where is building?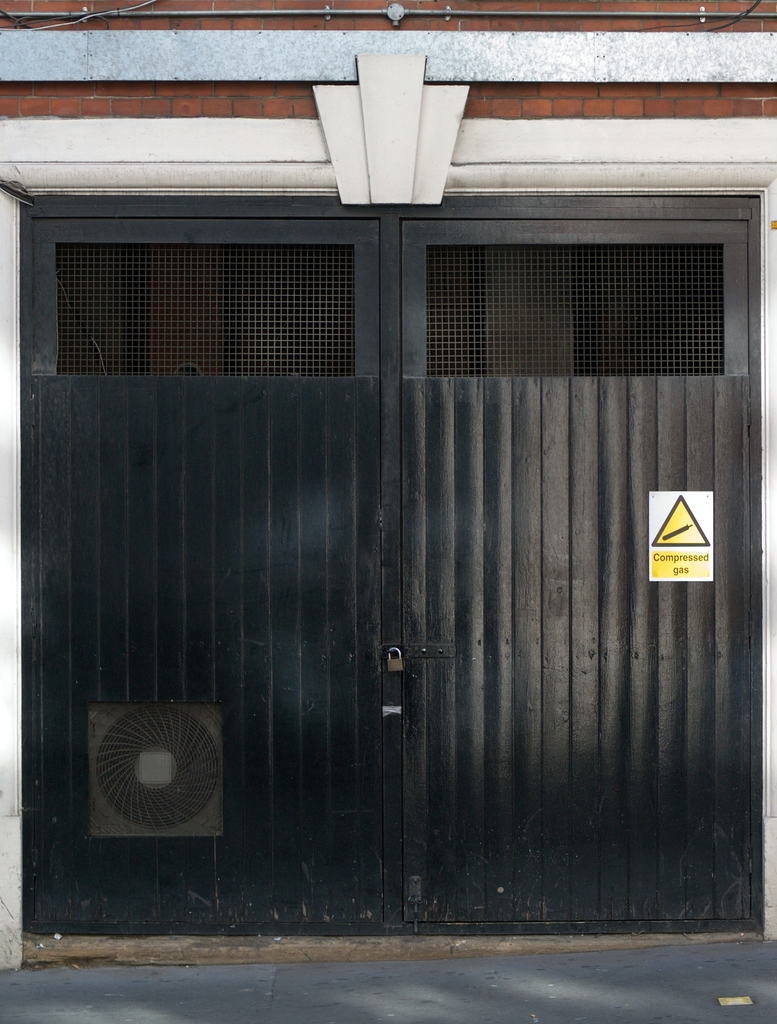
0:0:776:970.
